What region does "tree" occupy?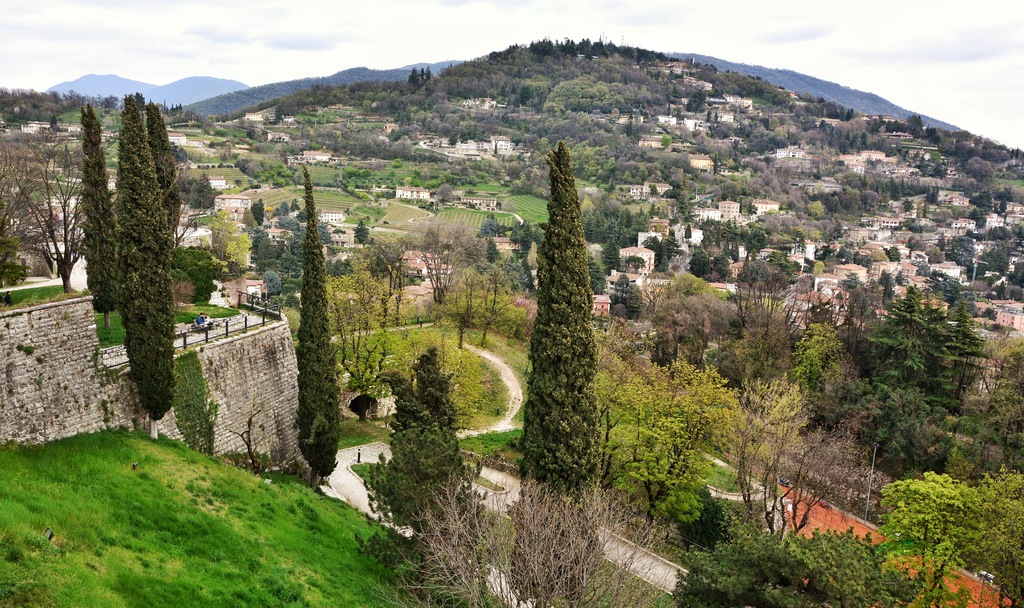
box(934, 283, 979, 448).
